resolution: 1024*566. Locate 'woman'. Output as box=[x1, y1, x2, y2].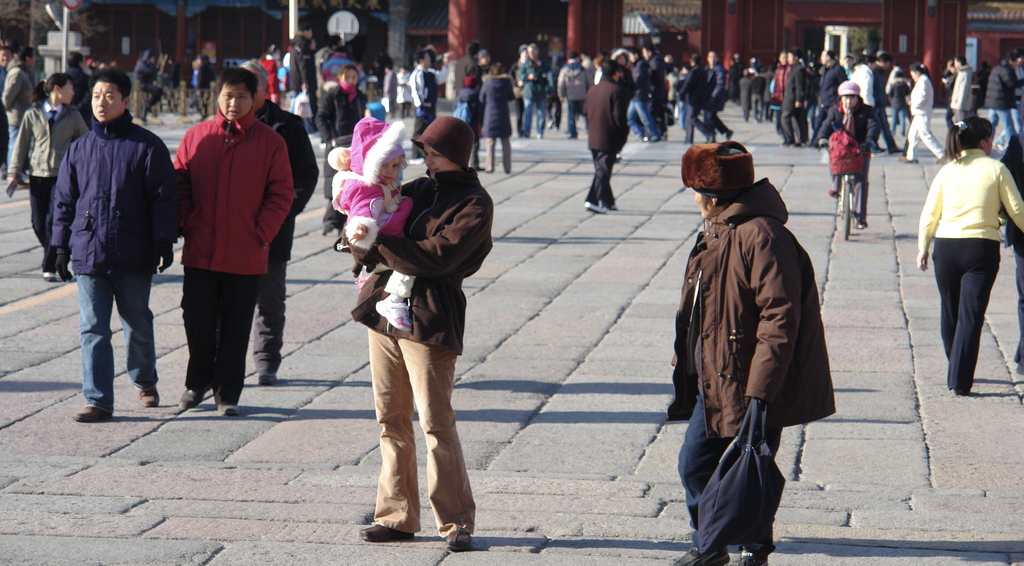
box=[481, 66, 520, 175].
